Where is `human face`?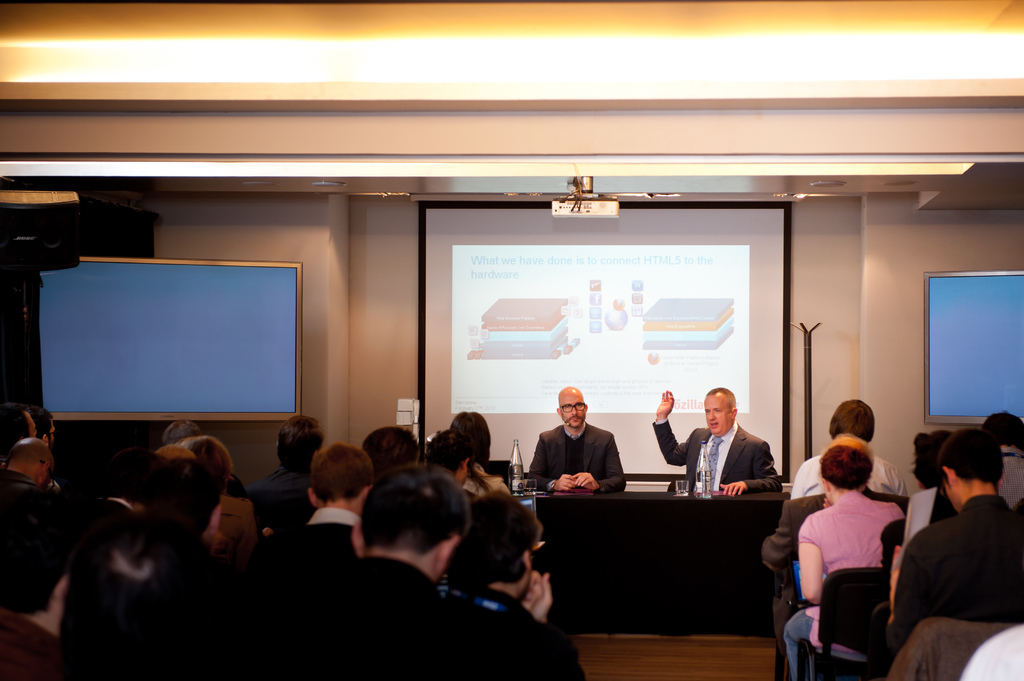
BBox(558, 394, 583, 429).
